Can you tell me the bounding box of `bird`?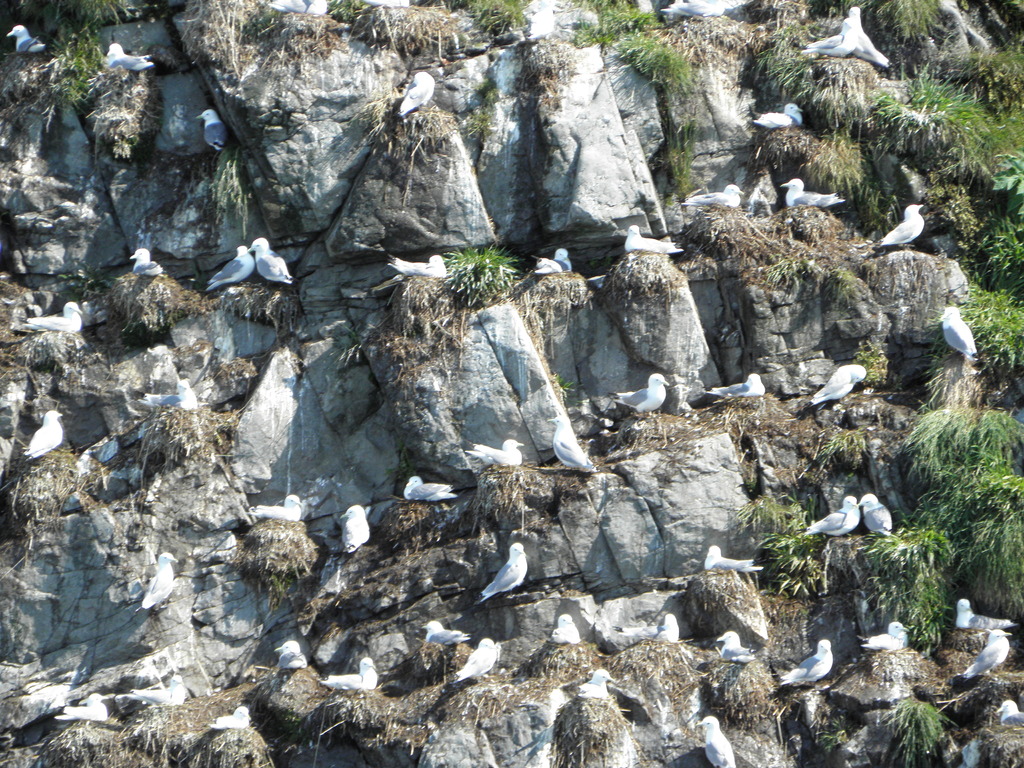
(left=454, top=636, right=508, bottom=687).
